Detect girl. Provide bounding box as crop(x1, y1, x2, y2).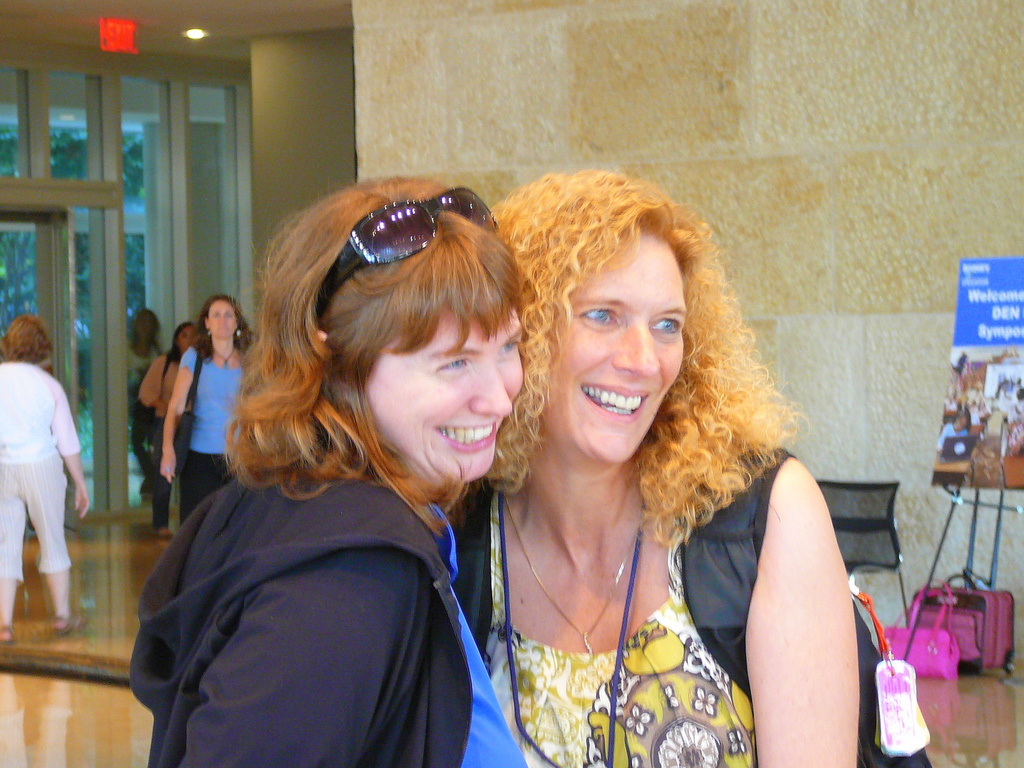
crop(150, 301, 269, 537).
